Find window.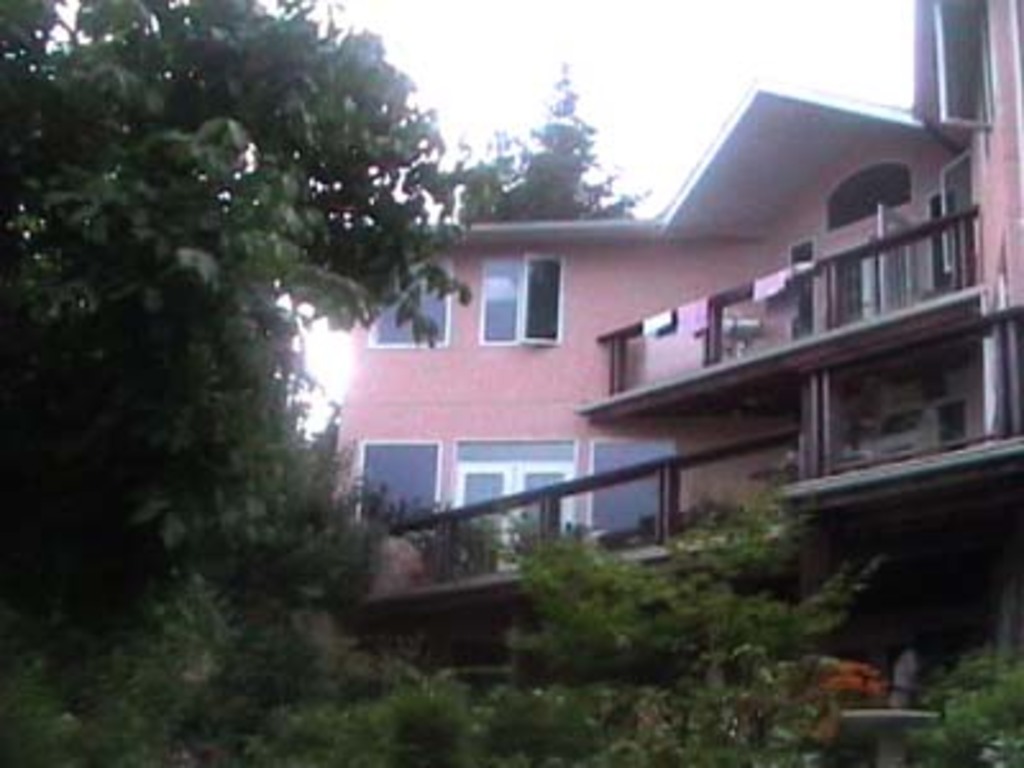
(443,420,573,563).
